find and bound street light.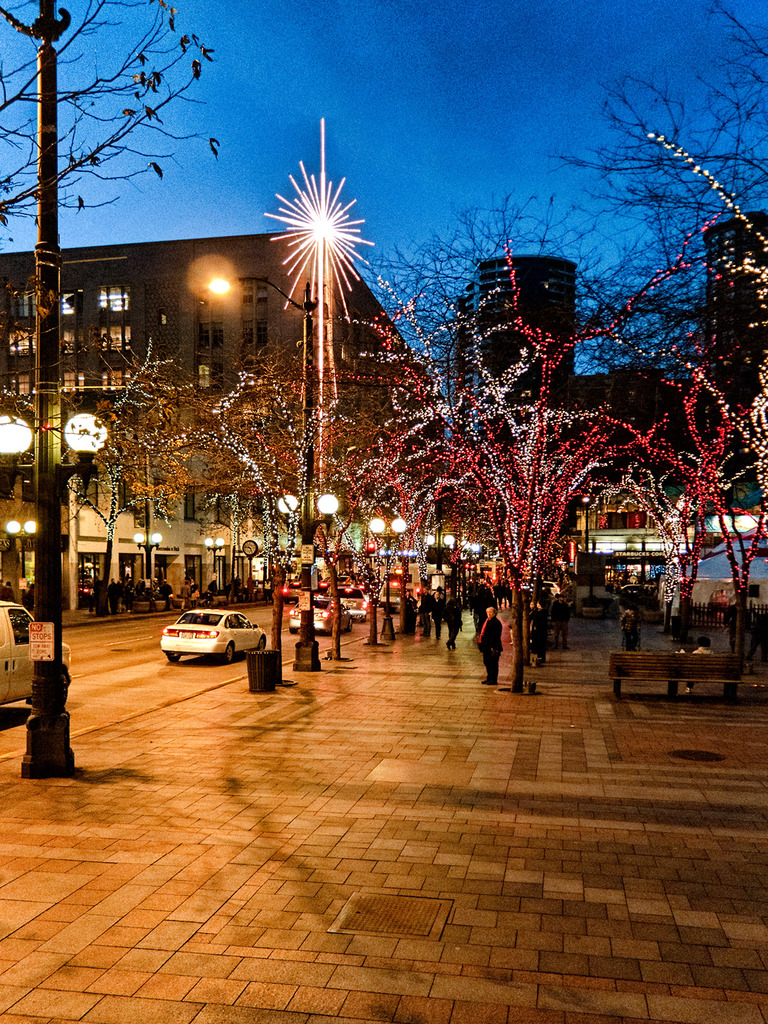
Bound: bbox(423, 533, 458, 584).
